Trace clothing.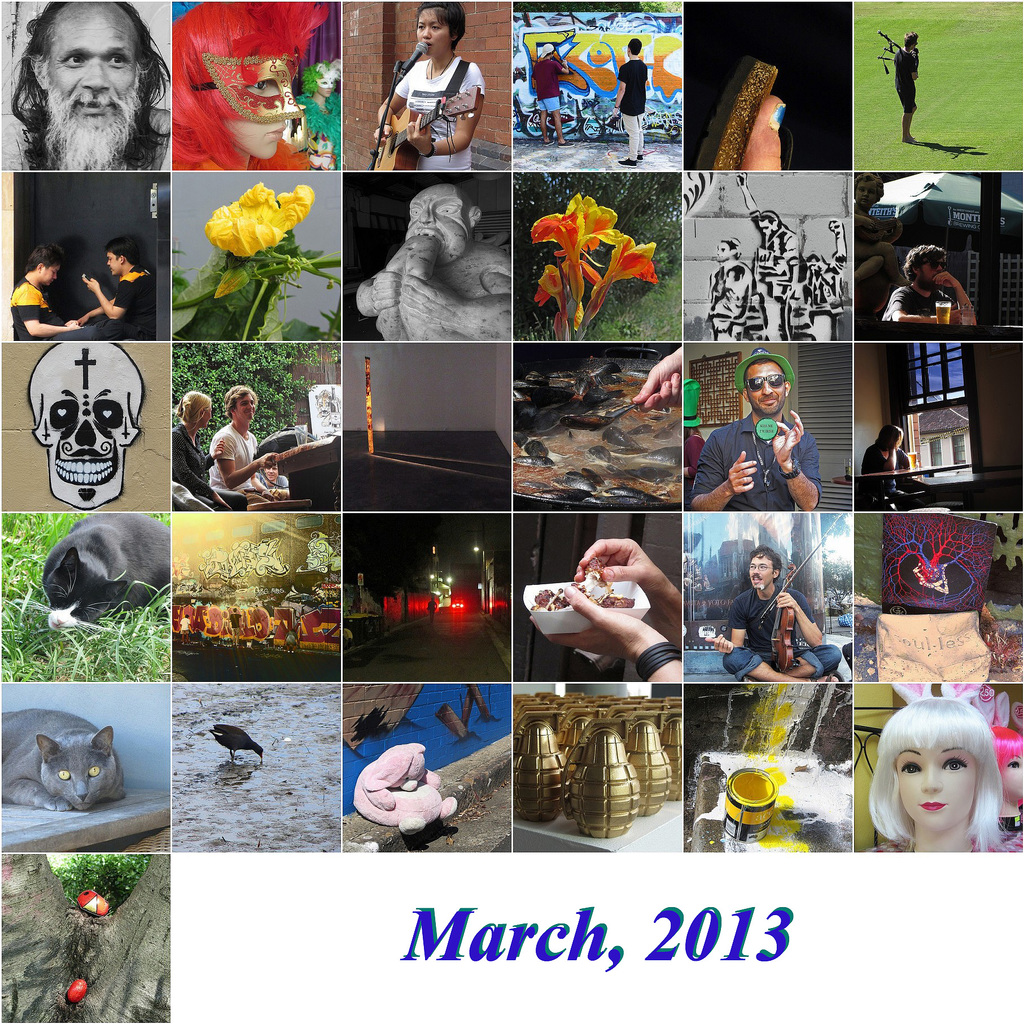
Traced to <box>892,47,920,113</box>.
